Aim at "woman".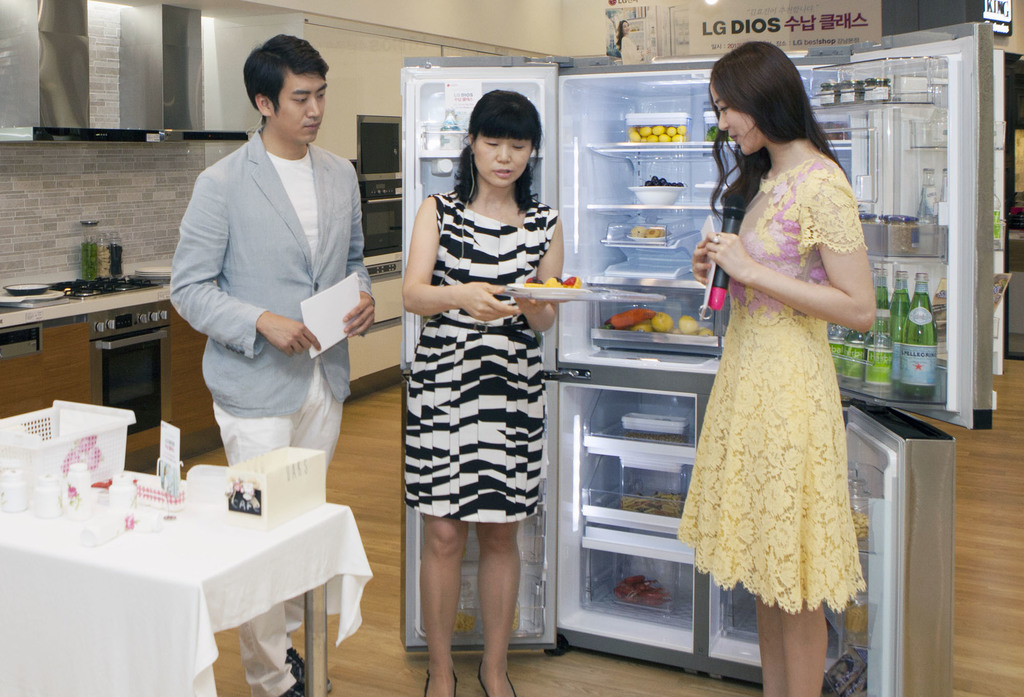
Aimed at select_region(674, 56, 886, 652).
